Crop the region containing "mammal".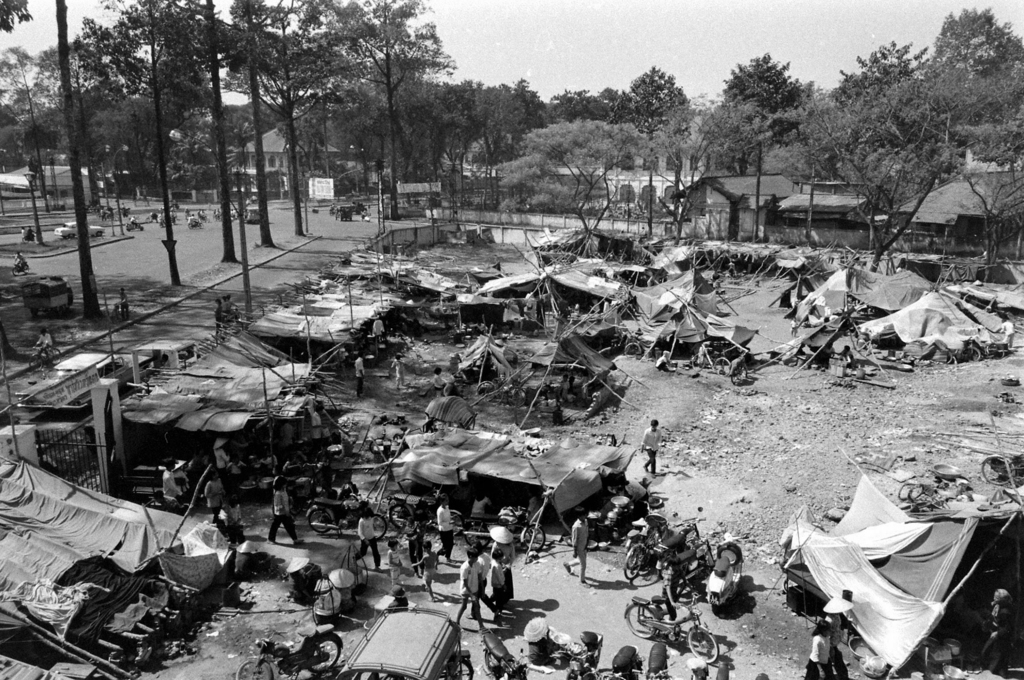
Crop region: bbox=[19, 223, 27, 239].
